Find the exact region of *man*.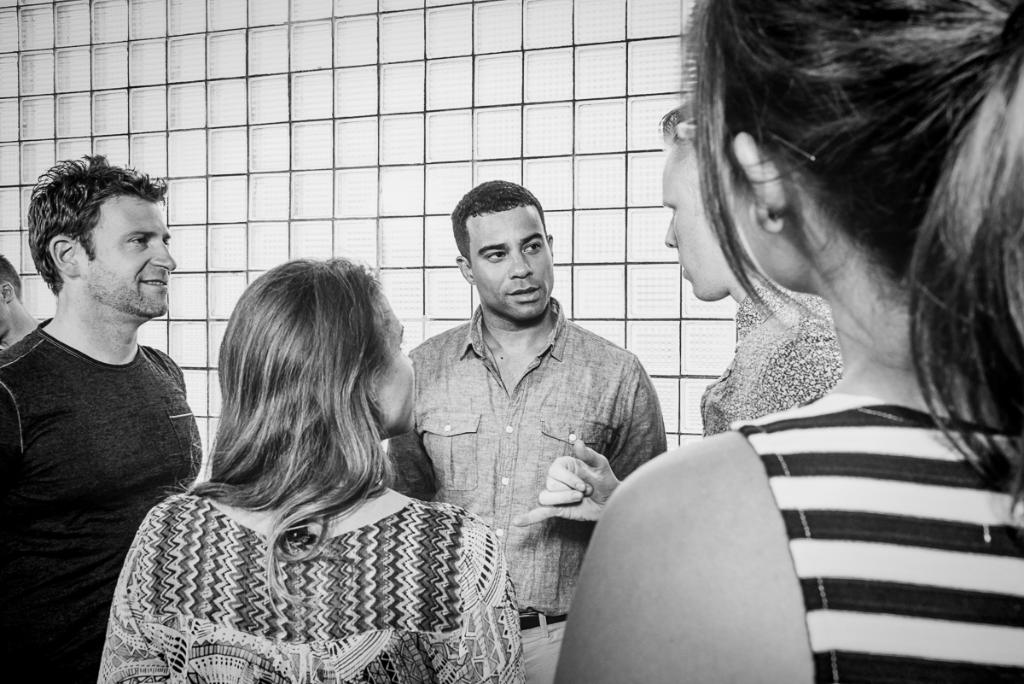
Exact region: (x1=386, y1=178, x2=666, y2=683).
